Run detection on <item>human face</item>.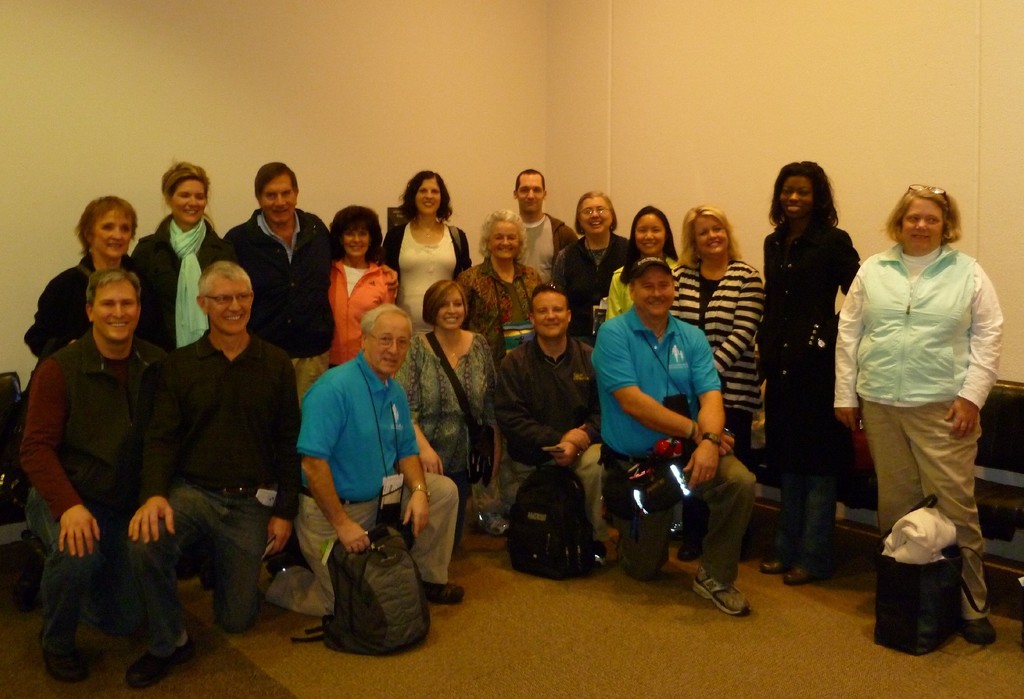
Result: <box>633,269,673,313</box>.
